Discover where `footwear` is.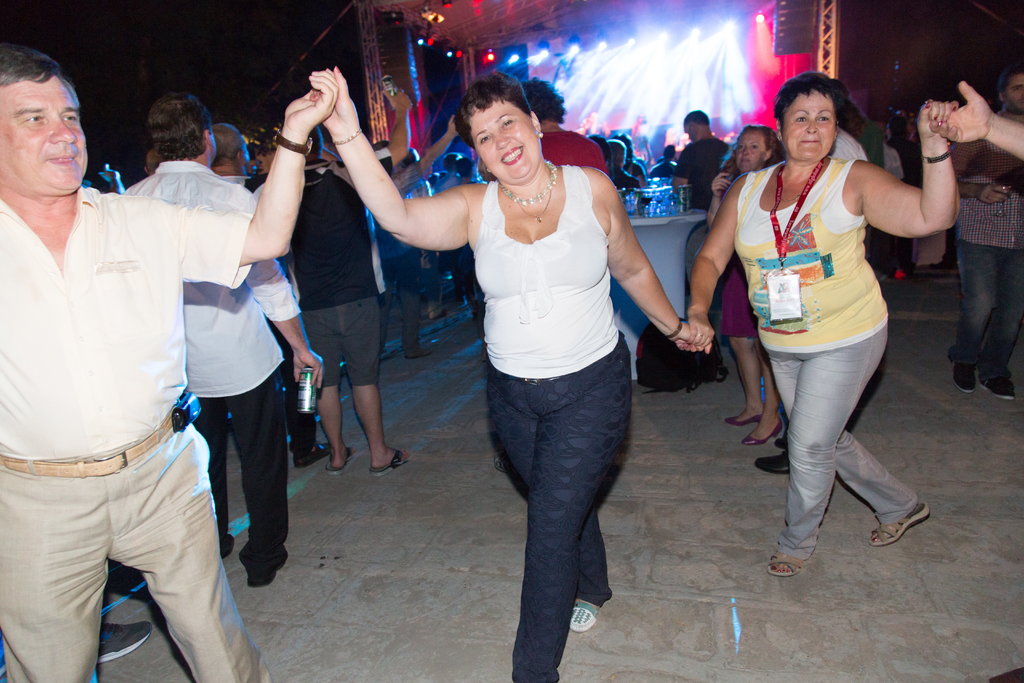
Discovered at Rect(978, 379, 1014, 398).
